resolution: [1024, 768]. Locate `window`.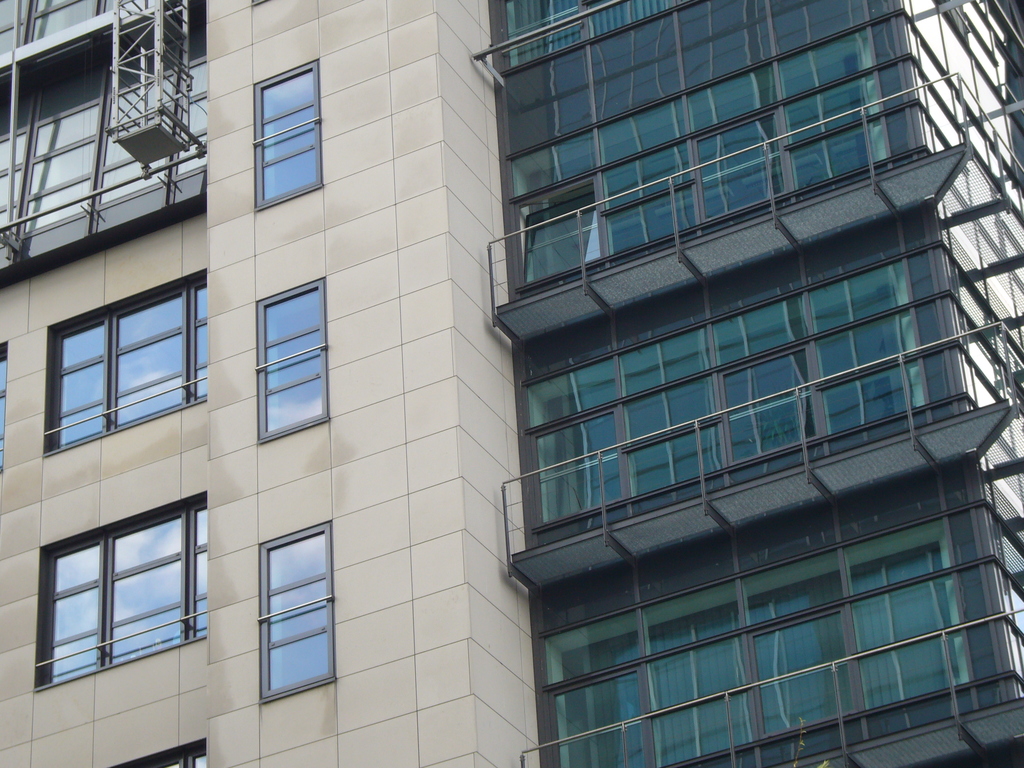
0/18/208/233.
